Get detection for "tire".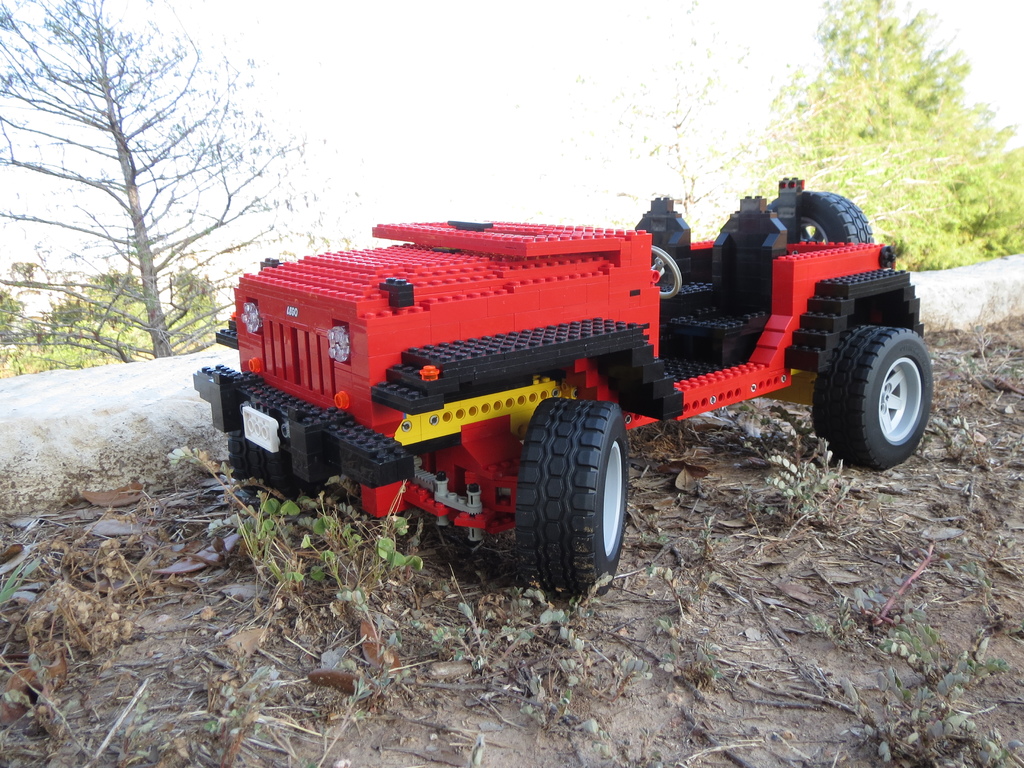
Detection: x1=229 y1=431 x2=327 y2=500.
